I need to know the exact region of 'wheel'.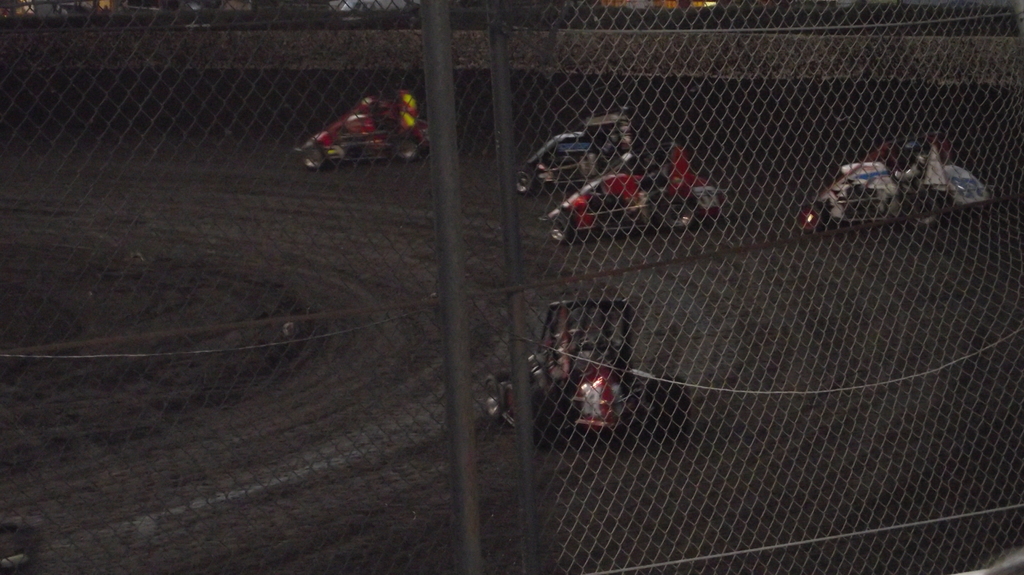
Region: x1=301 y1=145 x2=329 y2=173.
